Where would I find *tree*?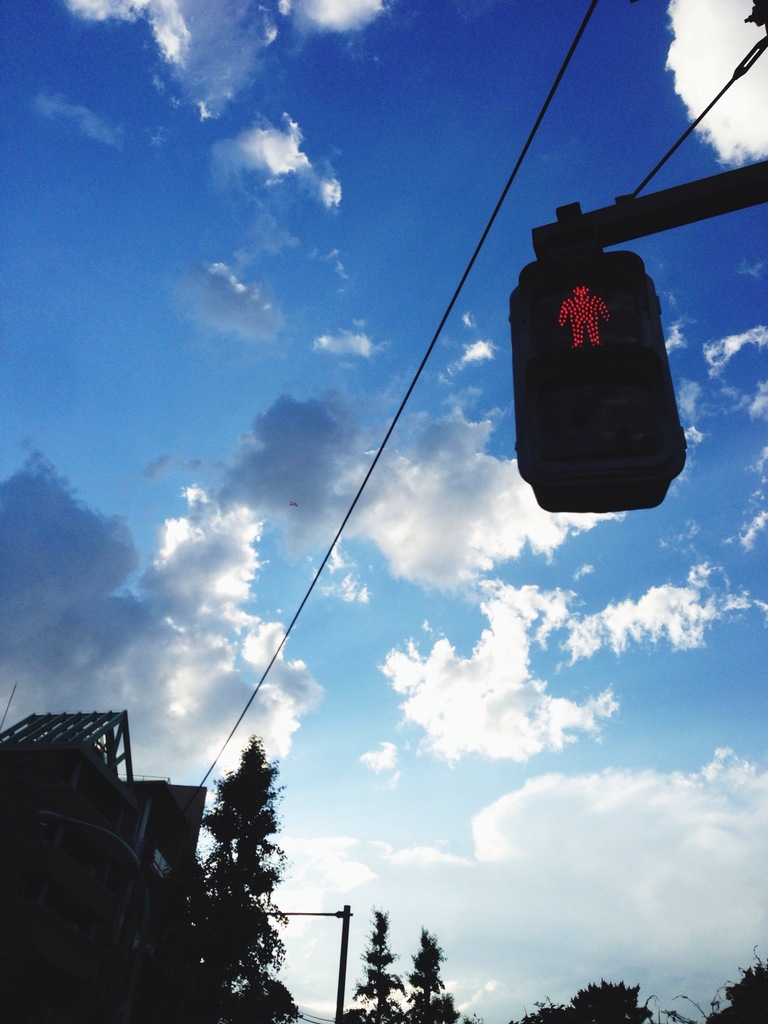
At (686, 945, 767, 1023).
